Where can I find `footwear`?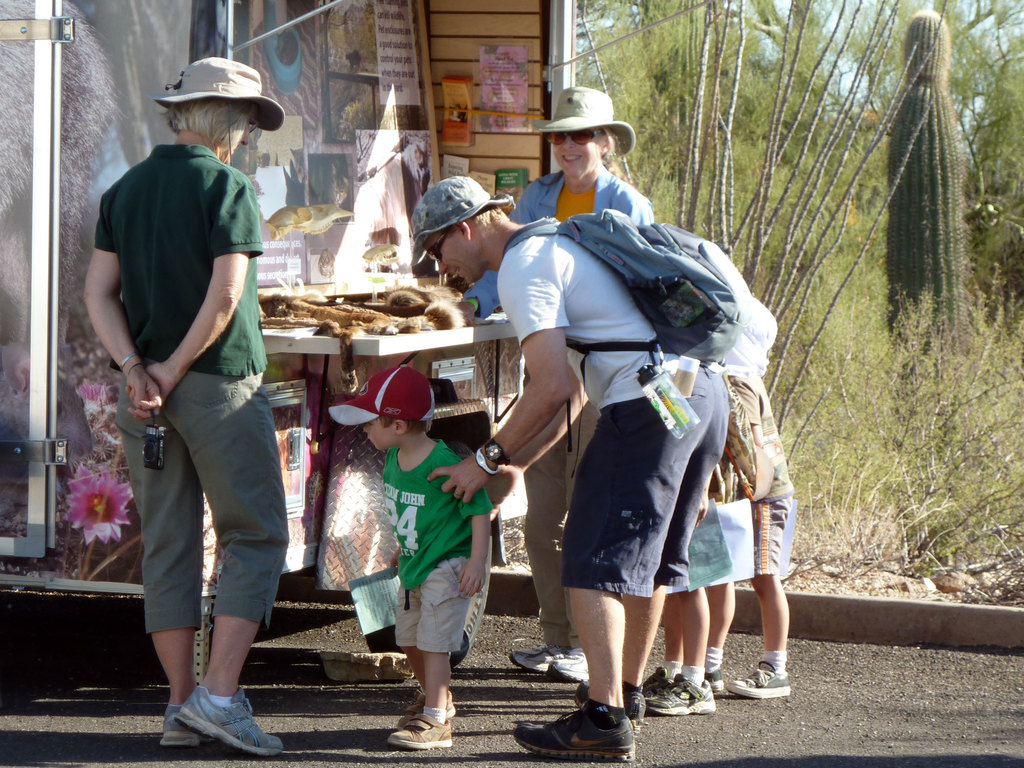
You can find it at [543,639,586,676].
